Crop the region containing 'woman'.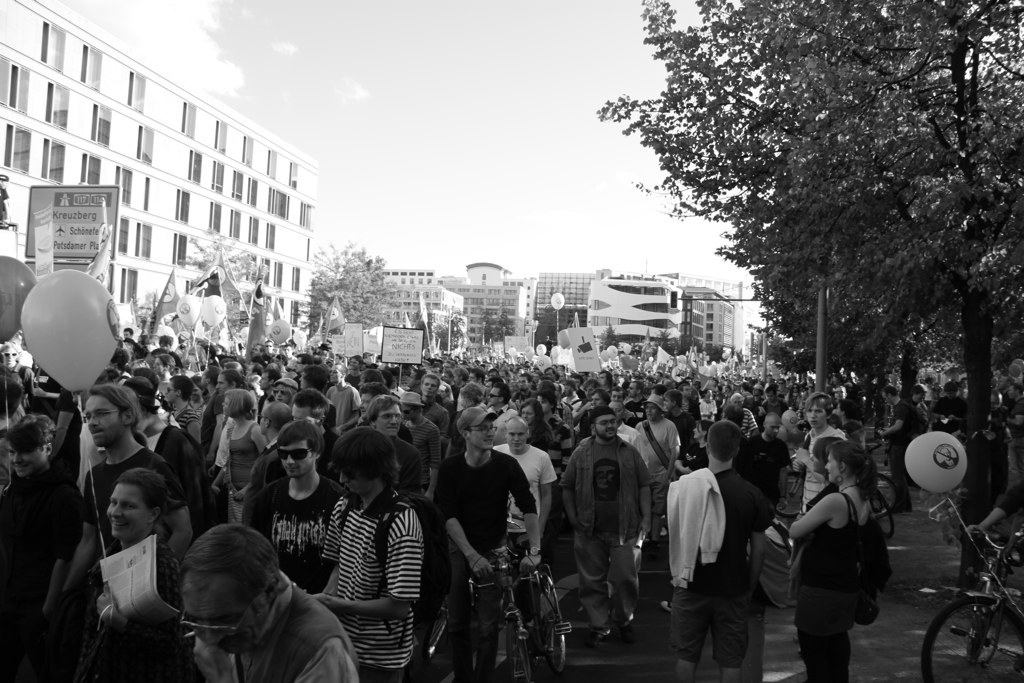
Crop region: select_region(67, 469, 186, 682).
